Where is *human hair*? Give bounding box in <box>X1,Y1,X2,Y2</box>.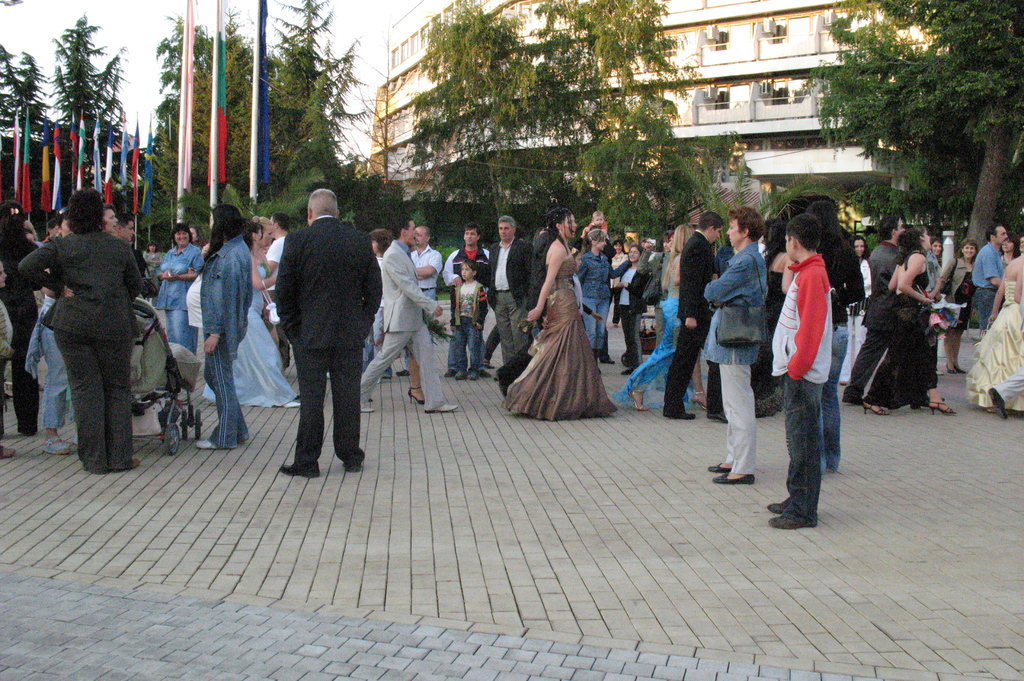
<box>855,233,870,255</box>.
